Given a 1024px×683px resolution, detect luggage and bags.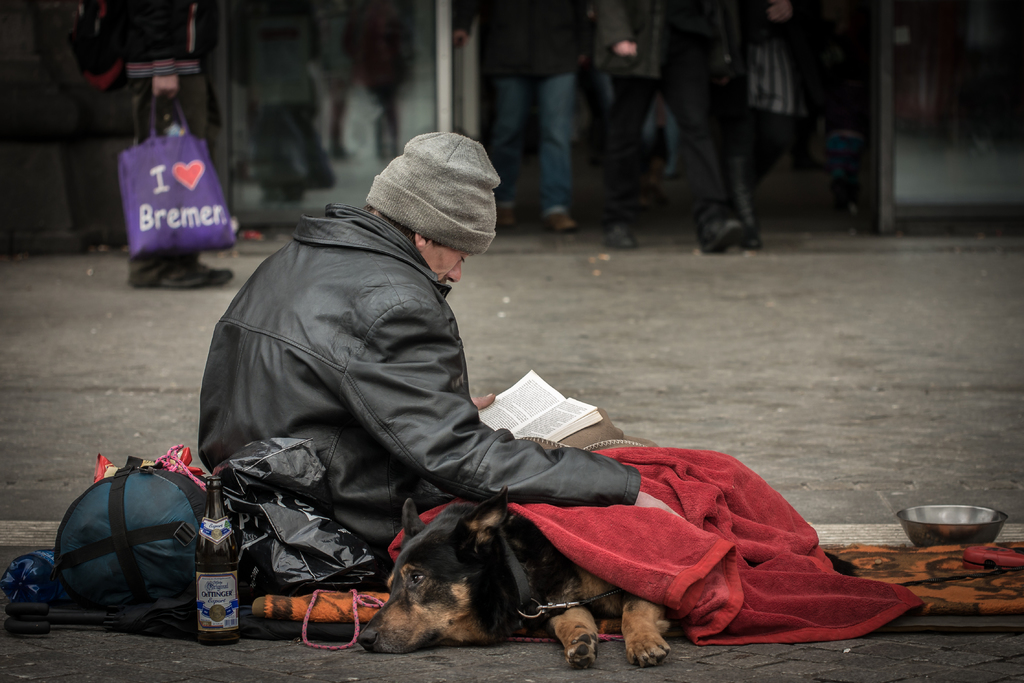
pyautogui.locateOnScreen(120, 88, 237, 261).
